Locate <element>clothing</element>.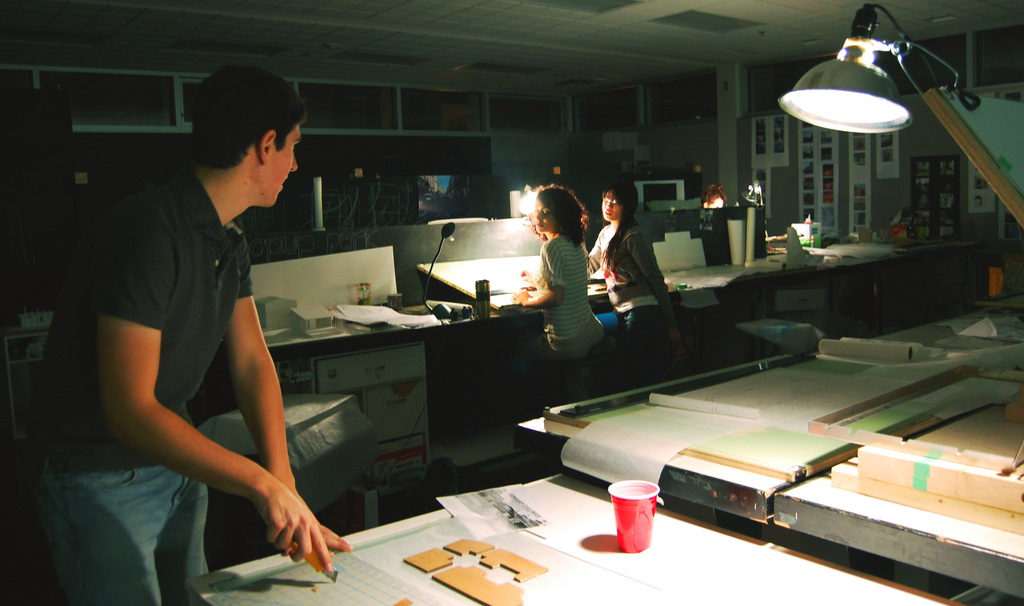
Bounding box: (left=538, top=233, right=604, bottom=403).
